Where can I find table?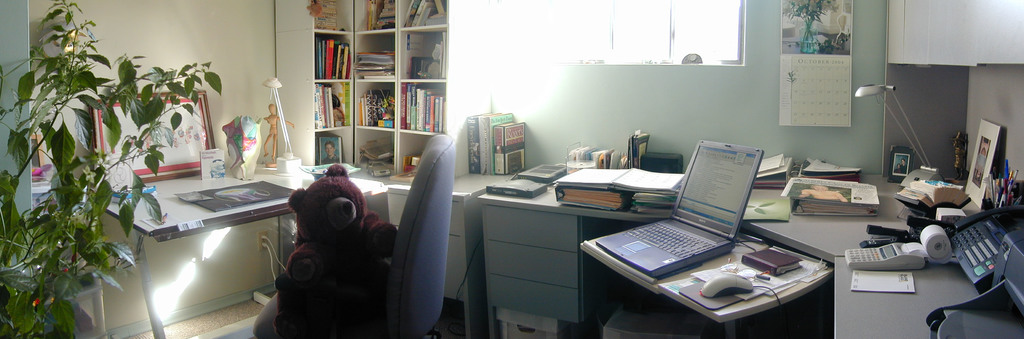
You can find it at l=93, t=181, r=317, b=338.
